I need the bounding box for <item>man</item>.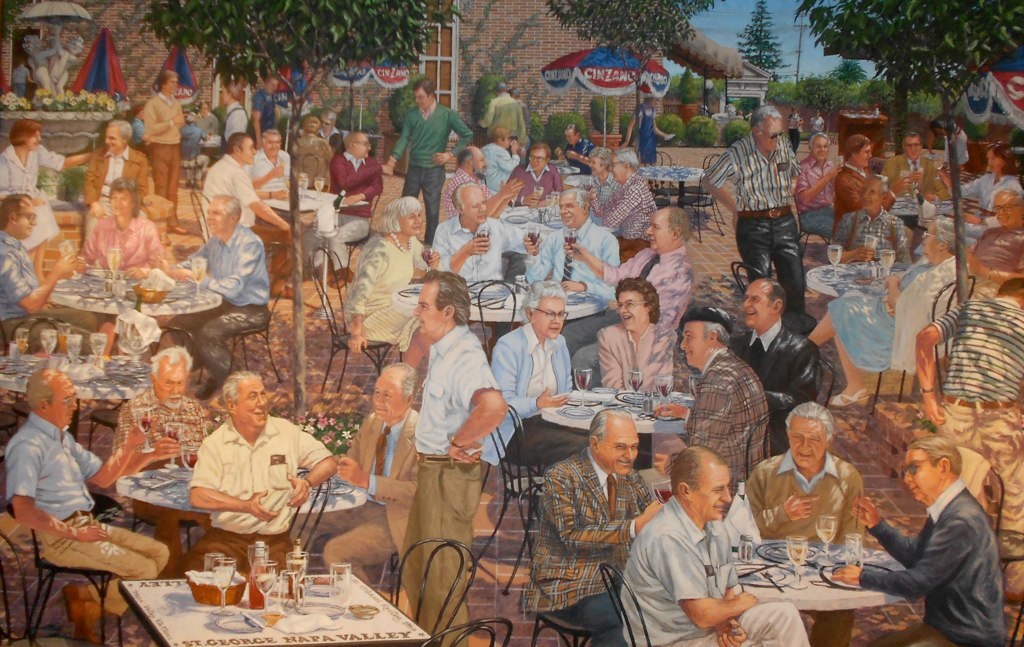
Here it is: detection(200, 127, 301, 238).
